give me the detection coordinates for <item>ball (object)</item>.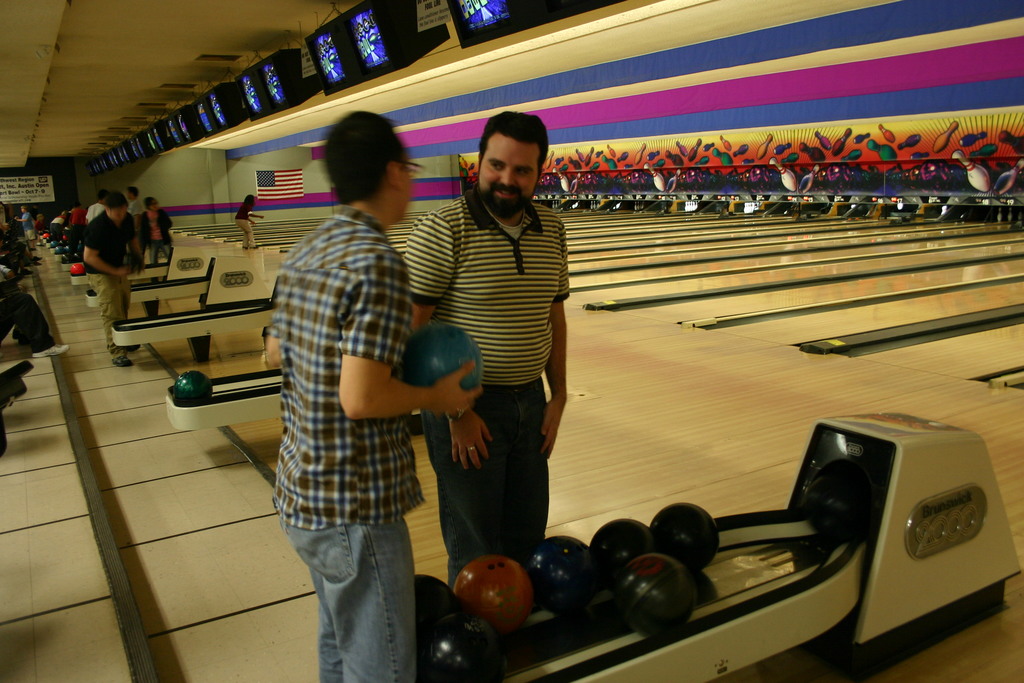
left=594, top=517, right=652, bottom=582.
